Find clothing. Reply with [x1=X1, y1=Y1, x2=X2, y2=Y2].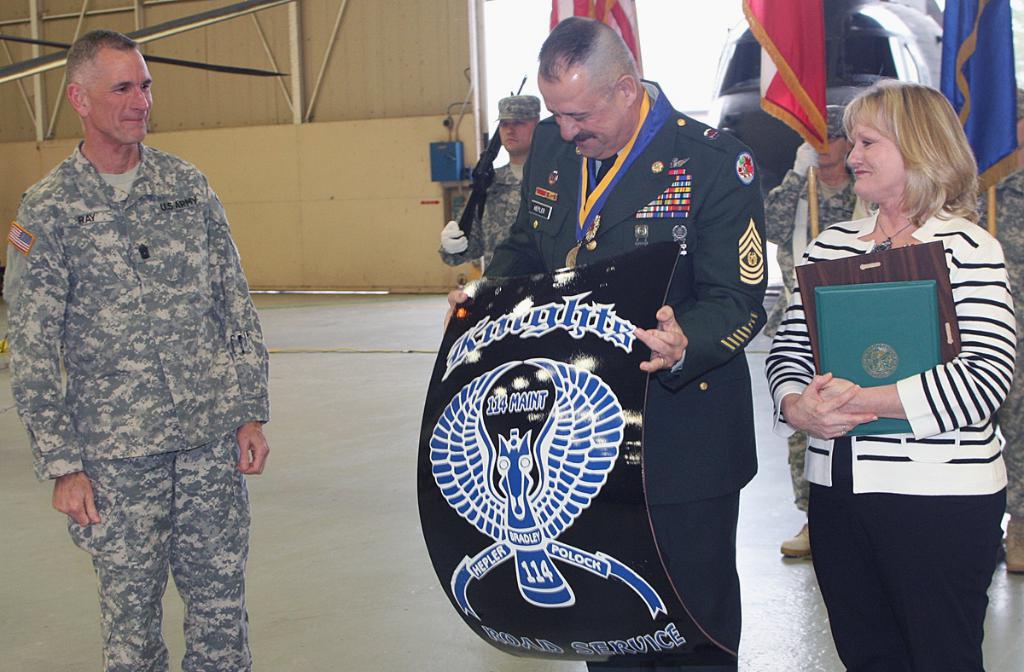
[x1=760, y1=167, x2=864, y2=525].
